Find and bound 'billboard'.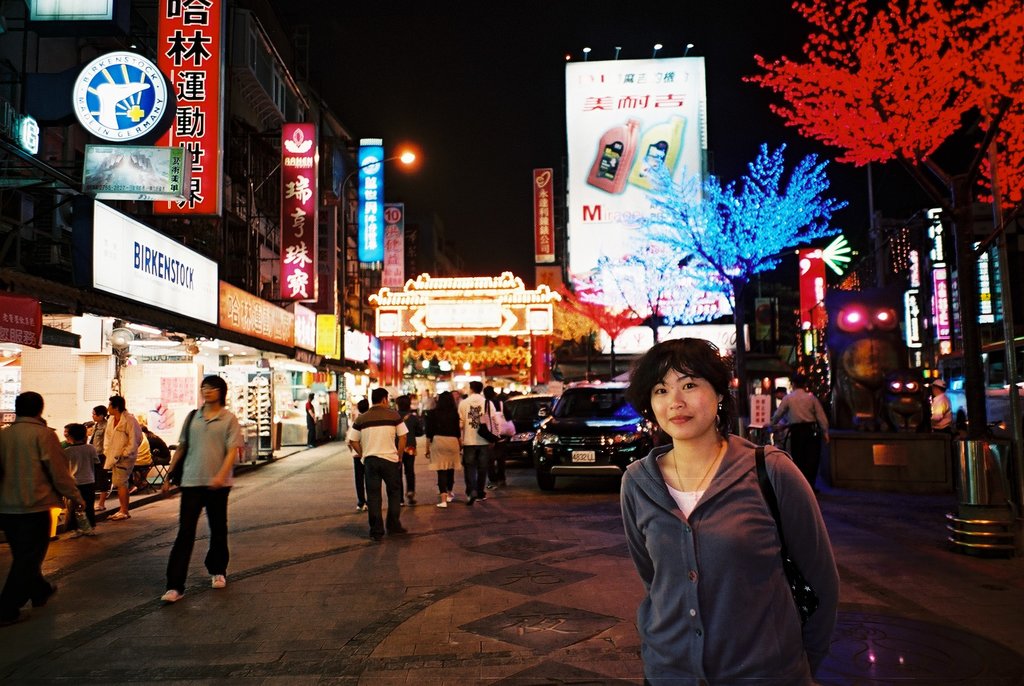
Bound: 147 0 228 214.
